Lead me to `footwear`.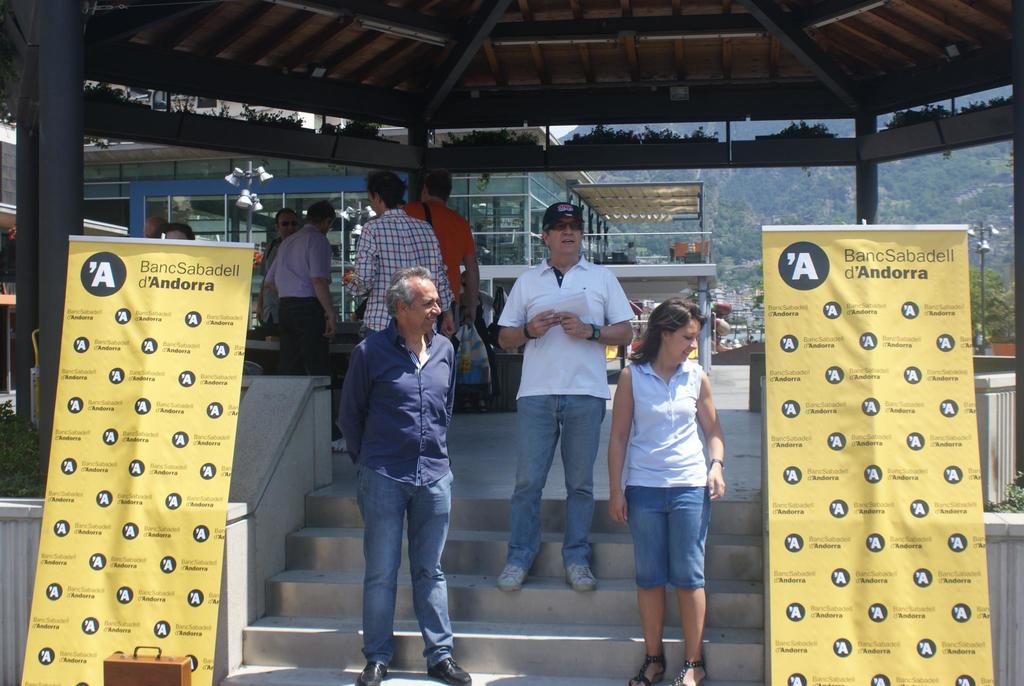
Lead to rect(356, 658, 389, 685).
